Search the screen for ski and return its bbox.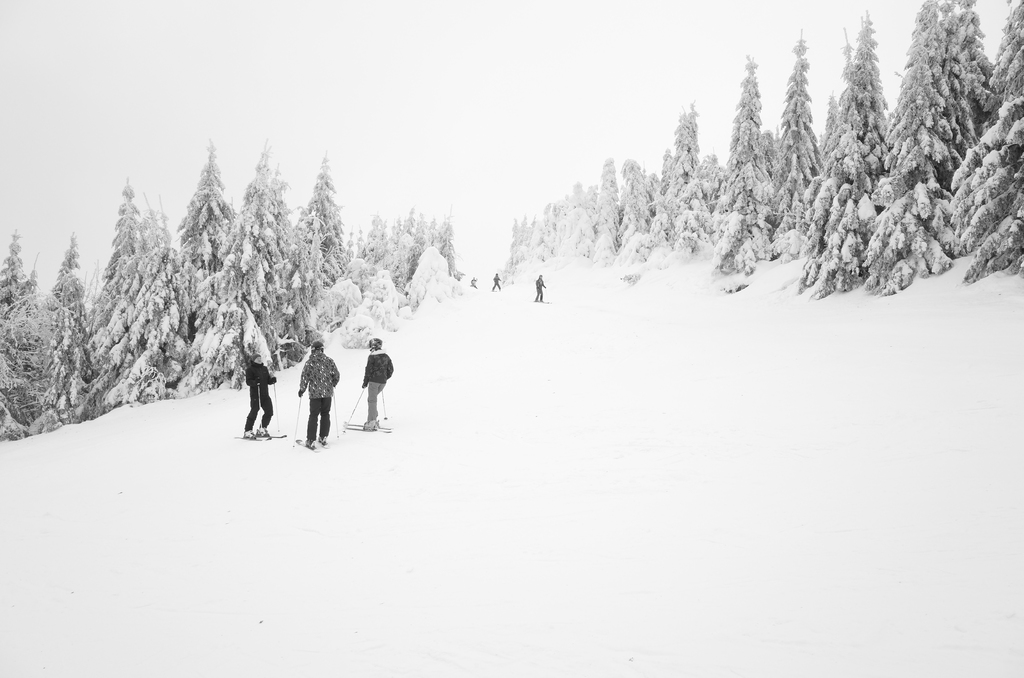
Found: <bbox>312, 432, 326, 444</bbox>.
